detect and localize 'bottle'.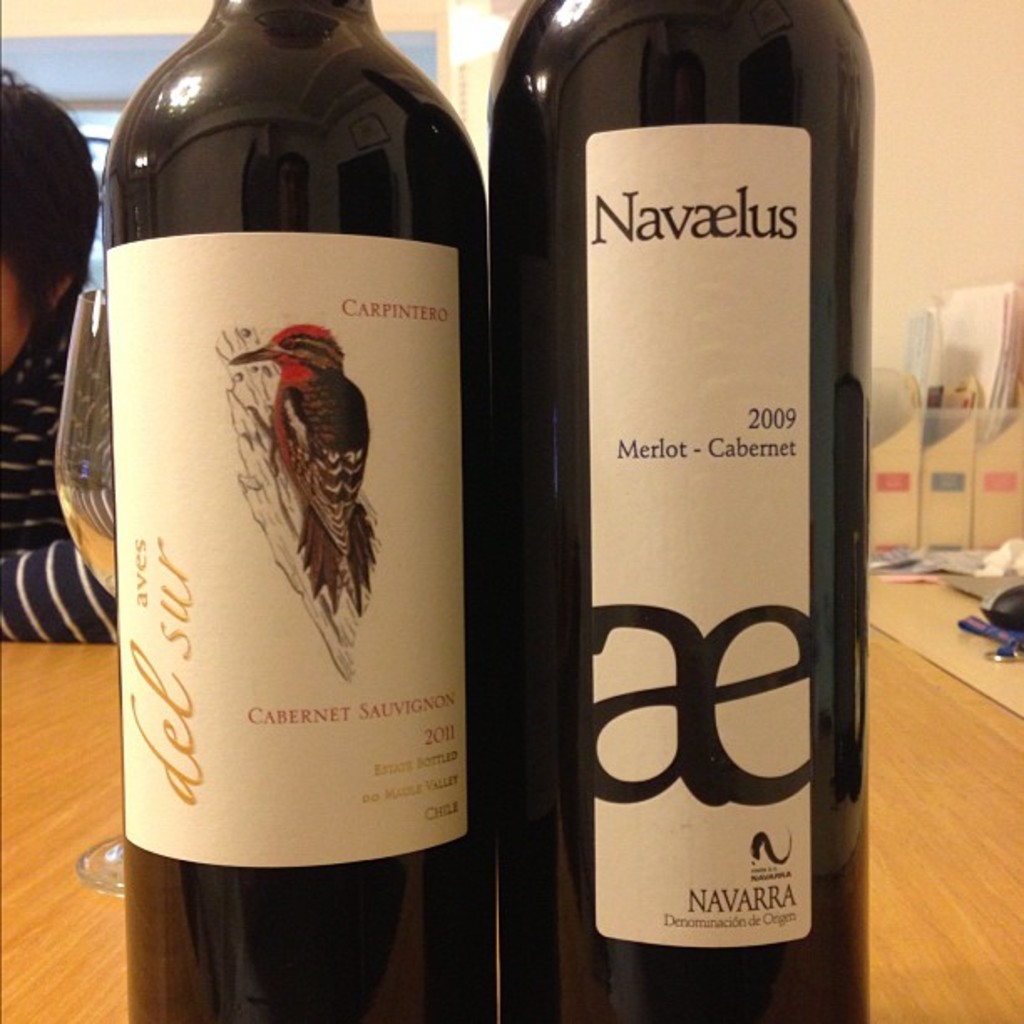
Localized at BBox(90, 0, 505, 1017).
